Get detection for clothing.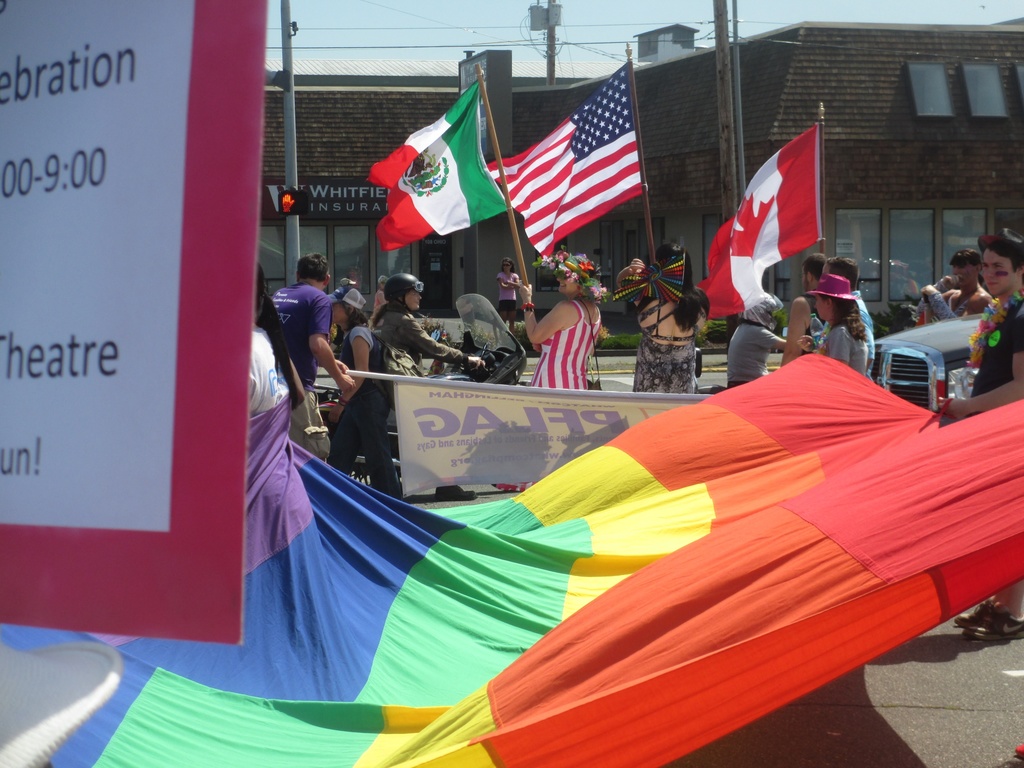
Detection: box=[809, 291, 876, 363].
